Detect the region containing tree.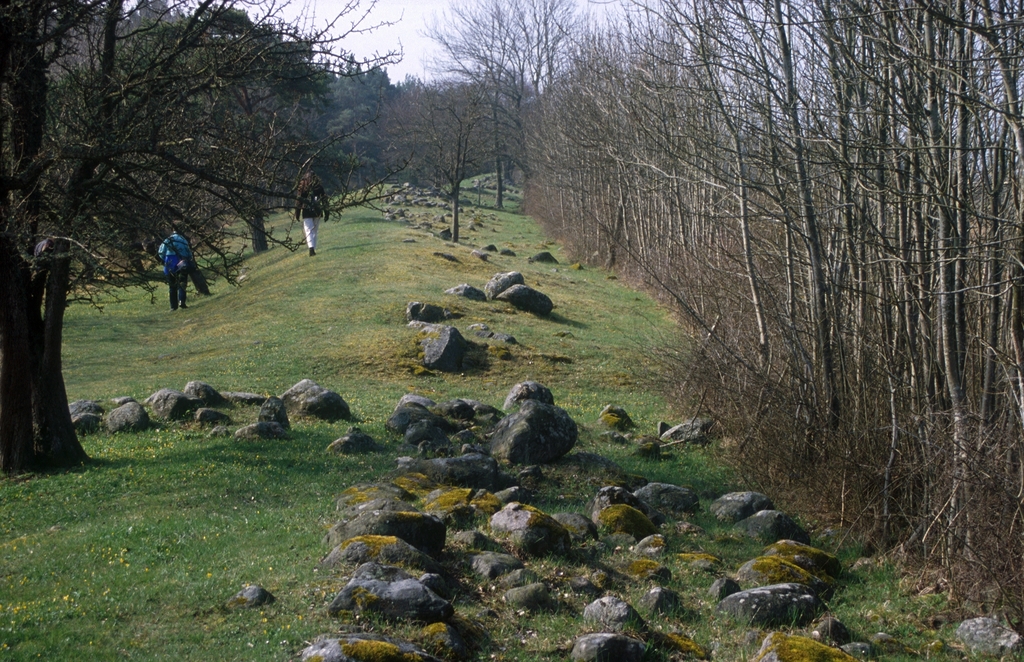
bbox=[0, 0, 407, 471].
